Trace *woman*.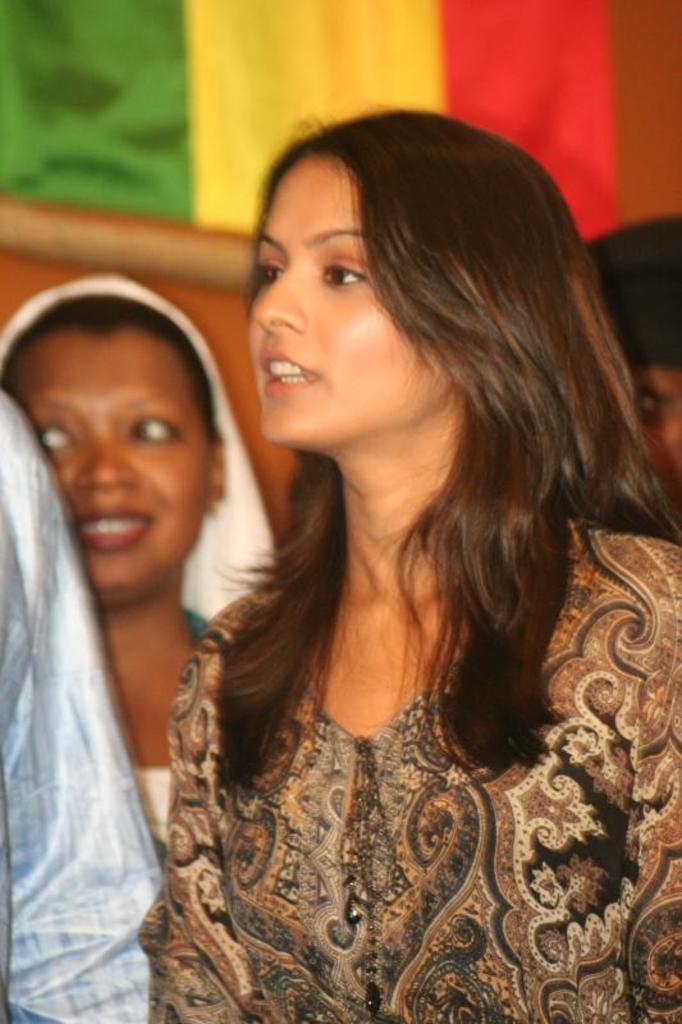
Traced to <region>0, 271, 273, 863</region>.
